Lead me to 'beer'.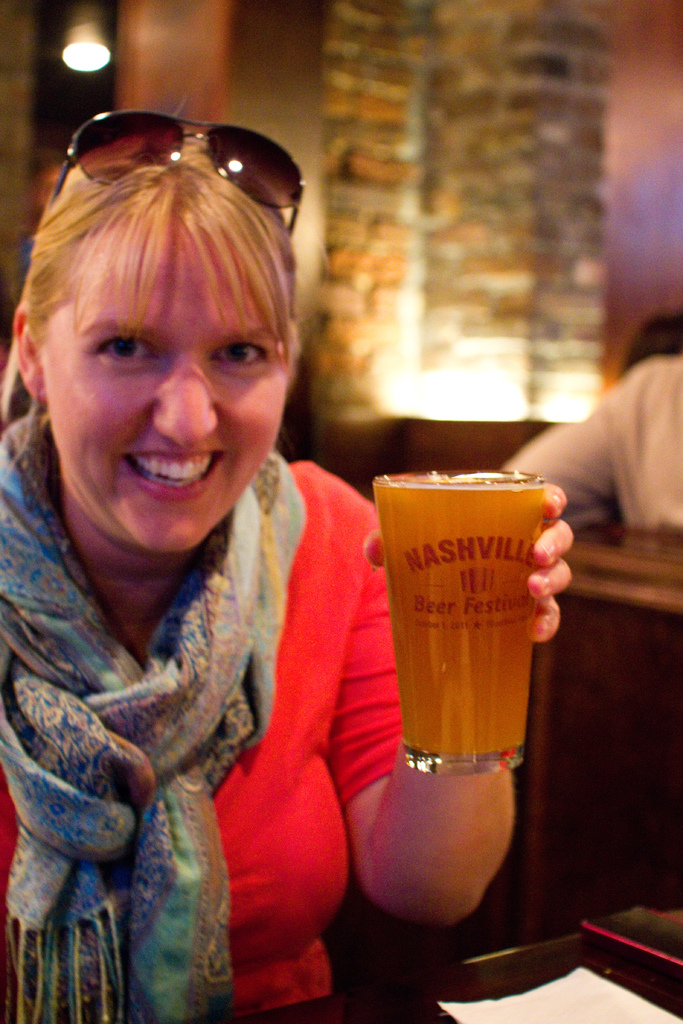
Lead to 366,463,540,787.
